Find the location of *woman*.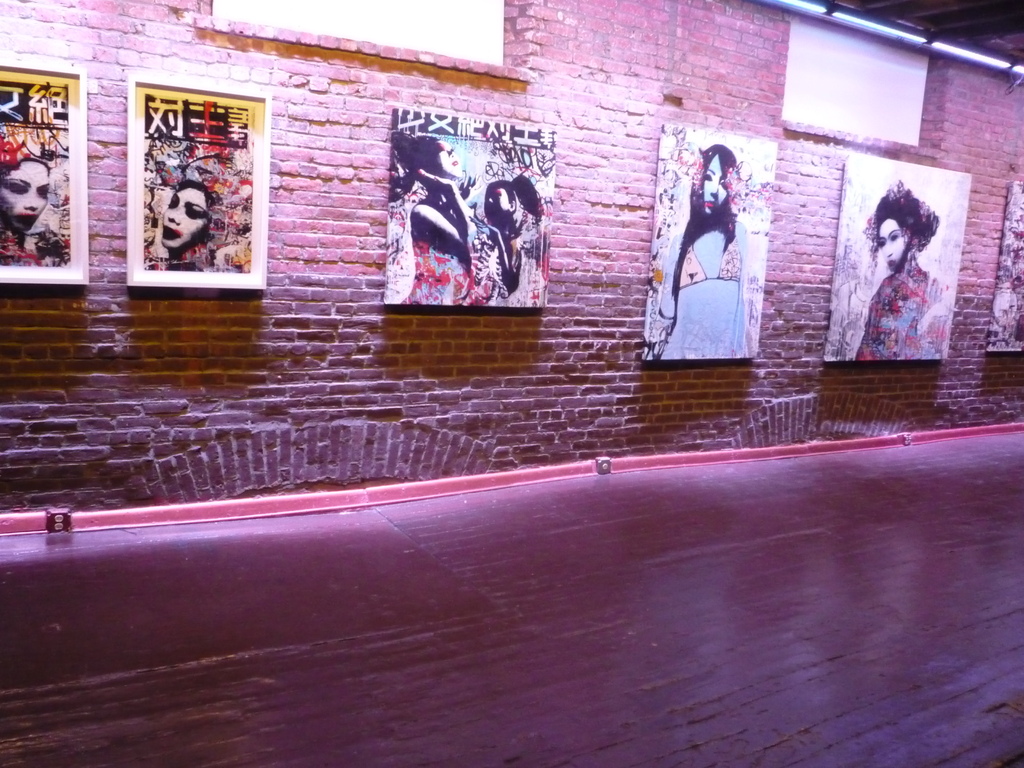
Location: [393, 136, 472, 301].
